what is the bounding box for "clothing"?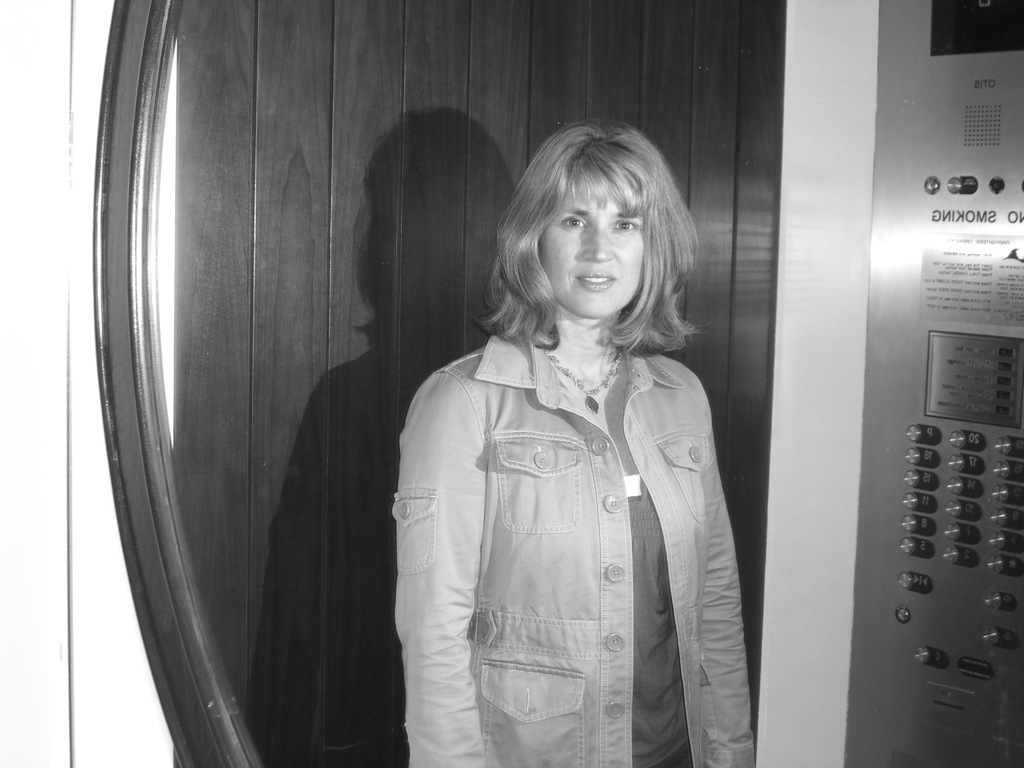
l=393, t=332, r=758, b=767.
